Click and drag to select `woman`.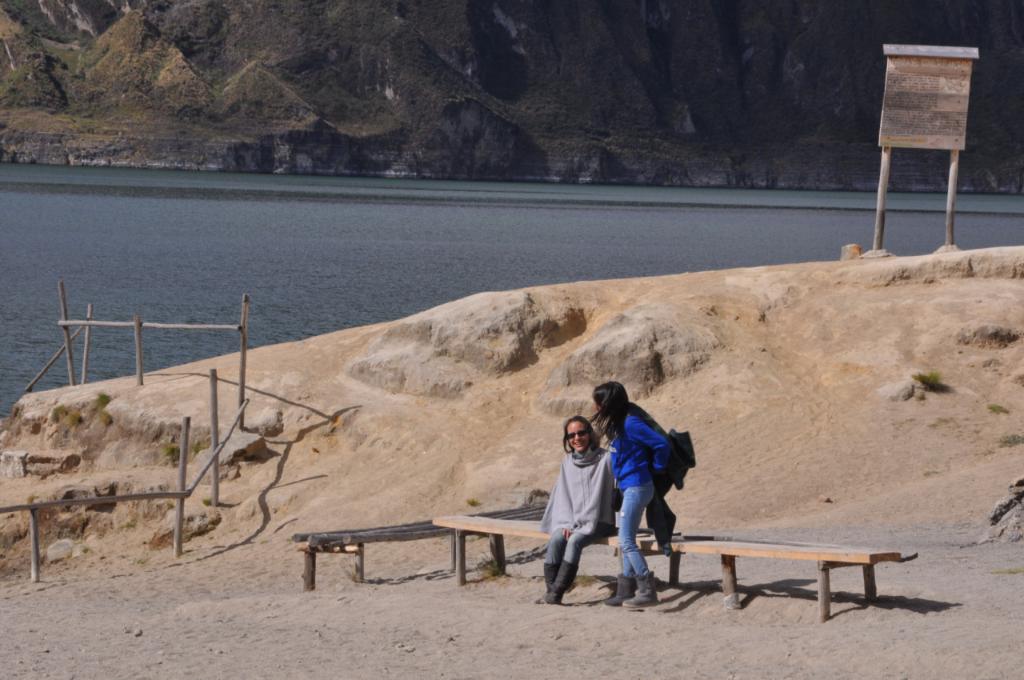
Selection: bbox=[538, 412, 618, 605].
